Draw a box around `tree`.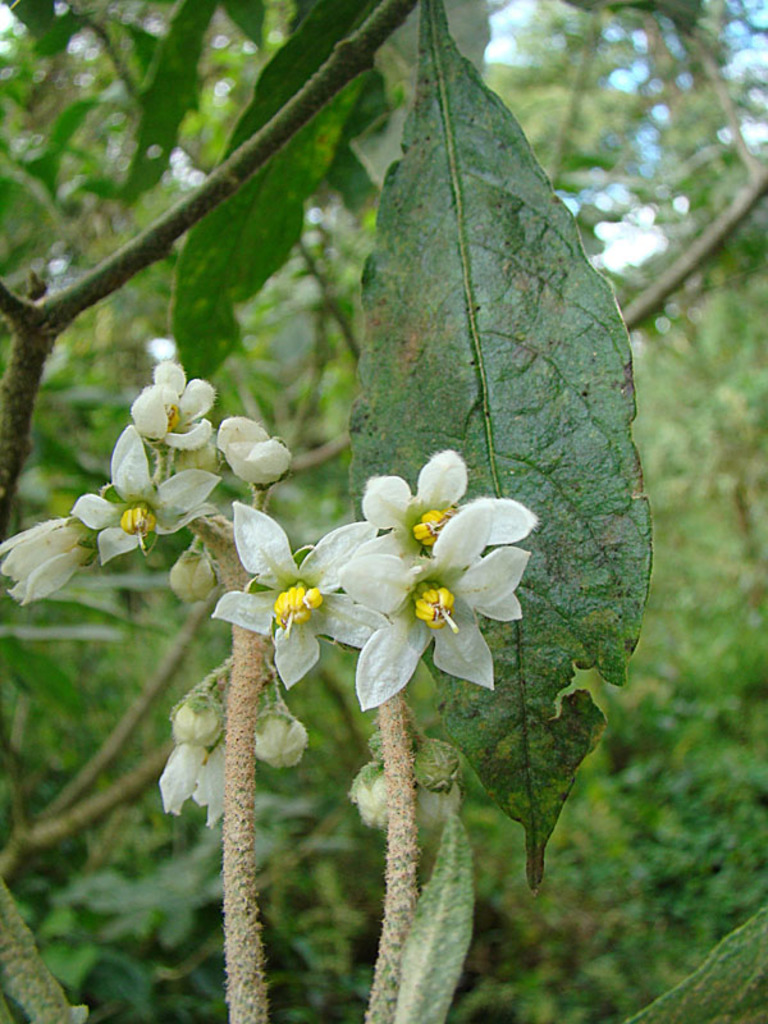
box(0, 0, 767, 1023).
